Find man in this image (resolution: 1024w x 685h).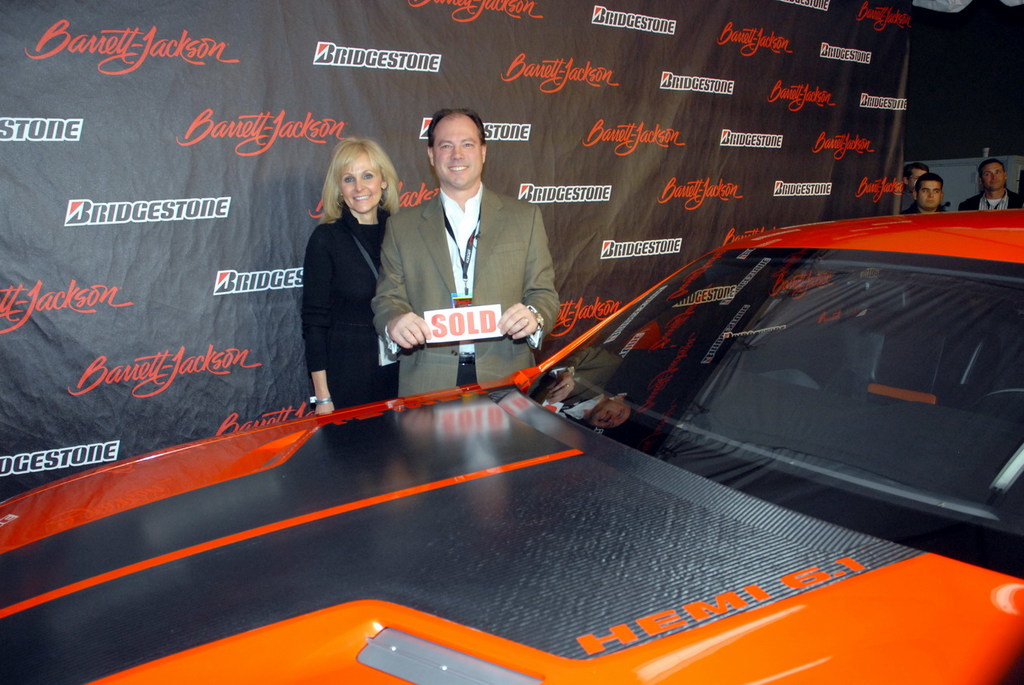
[left=895, top=173, right=949, bottom=224].
